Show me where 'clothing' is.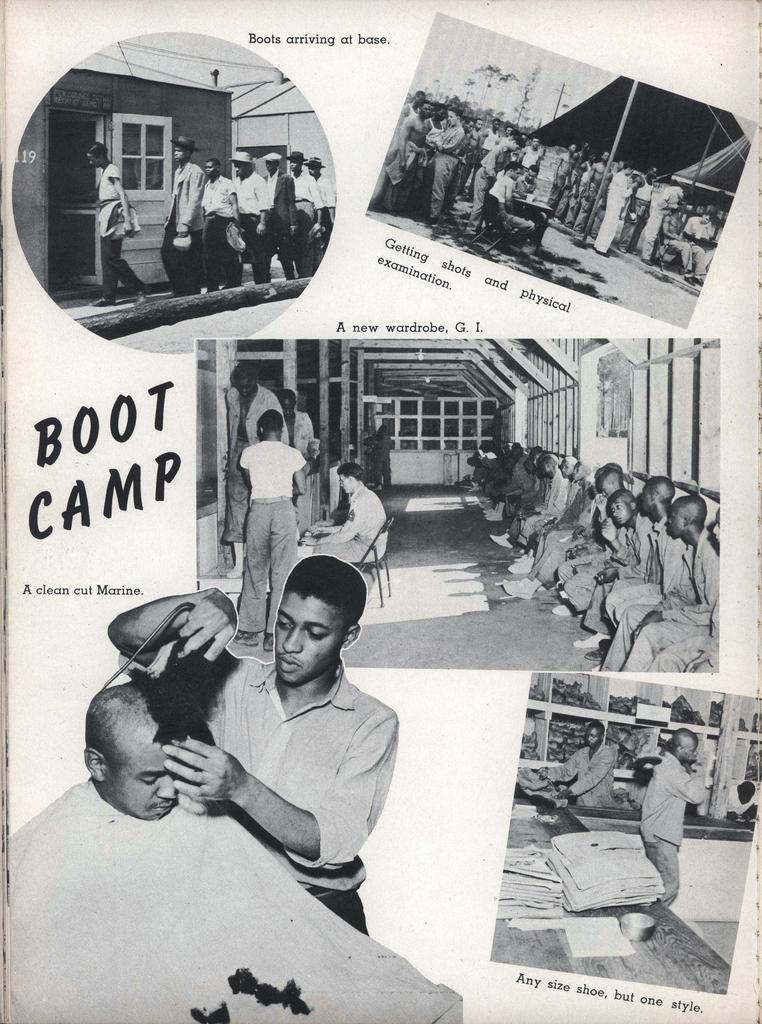
'clothing' is at left=314, top=479, right=385, bottom=577.
